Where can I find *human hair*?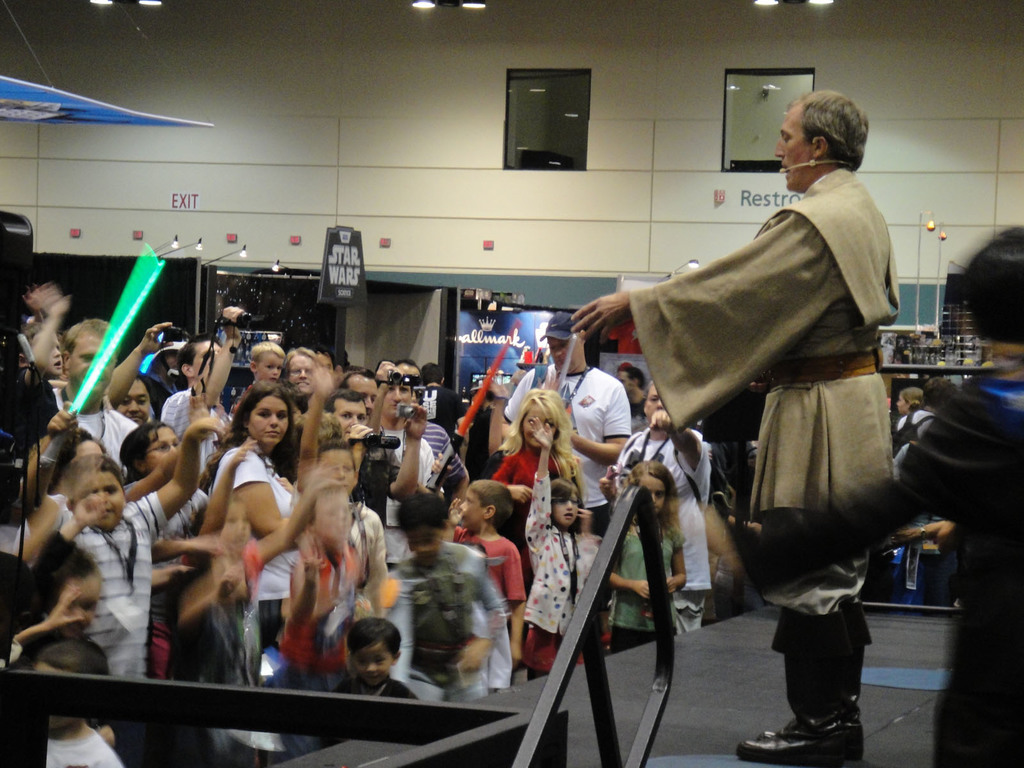
You can find it at (x1=62, y1=452, x2=124, y2=487).
